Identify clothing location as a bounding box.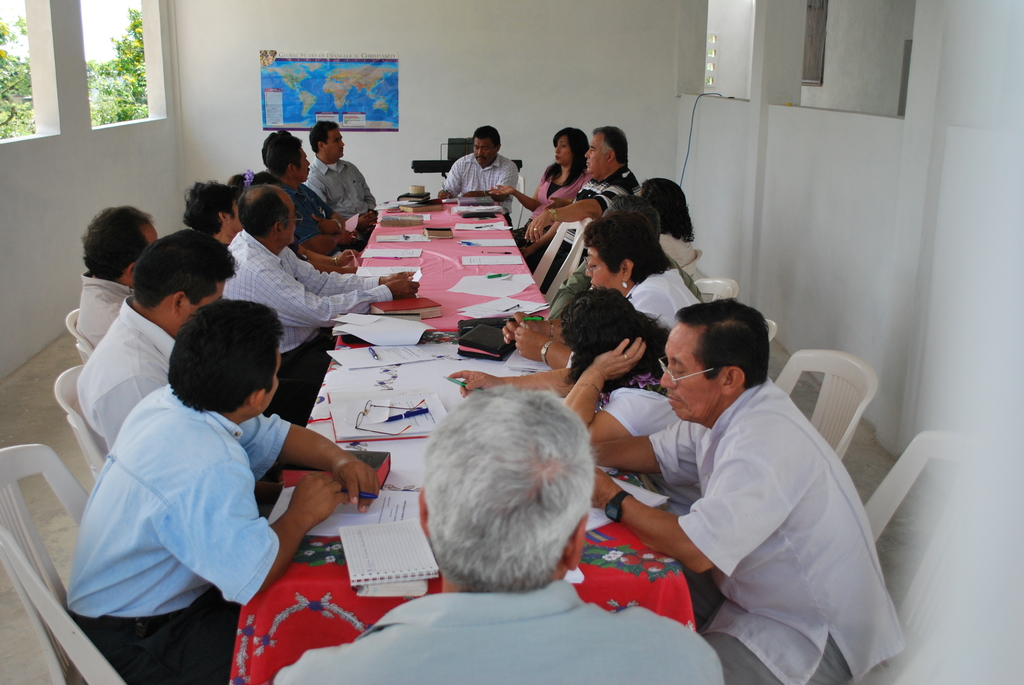
600 358 708 523.
